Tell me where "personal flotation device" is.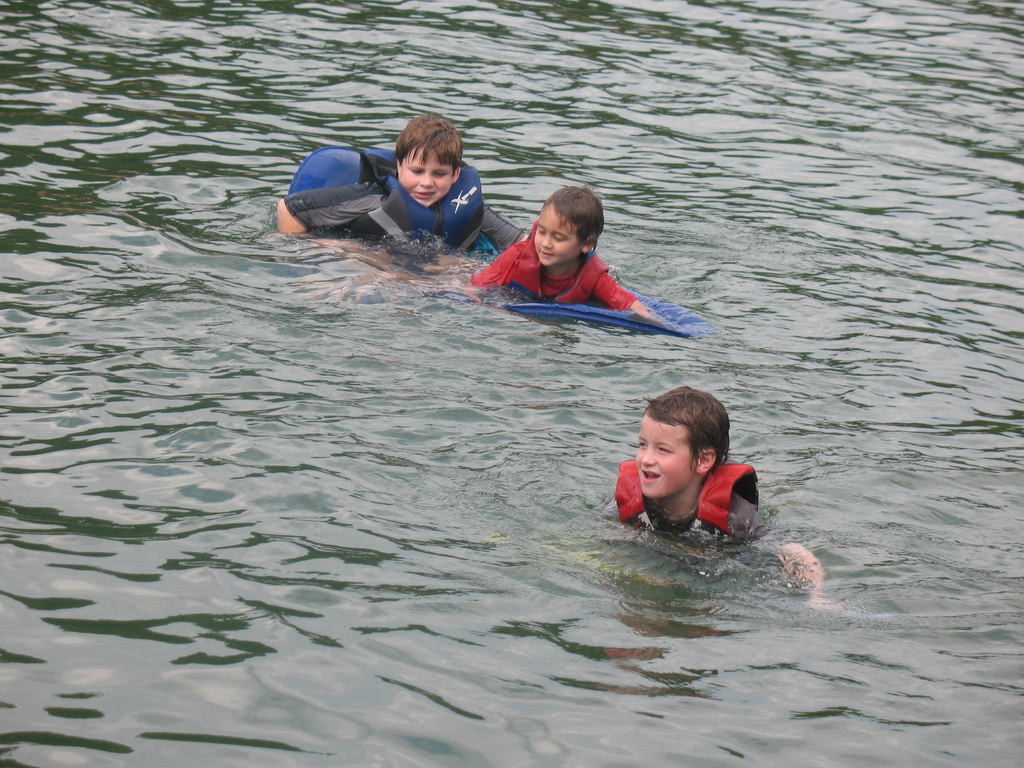
"personal flotation device" is at 291:141:513:261.
